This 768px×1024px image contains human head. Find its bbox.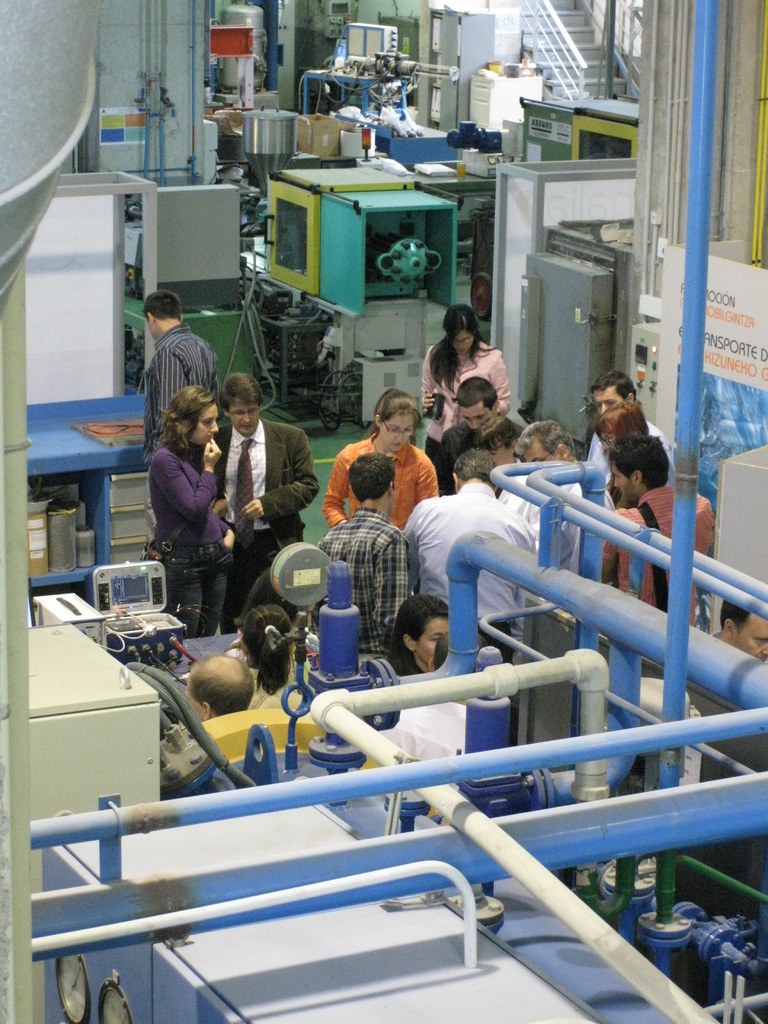
bbox=[392, 597, 467, 661].
